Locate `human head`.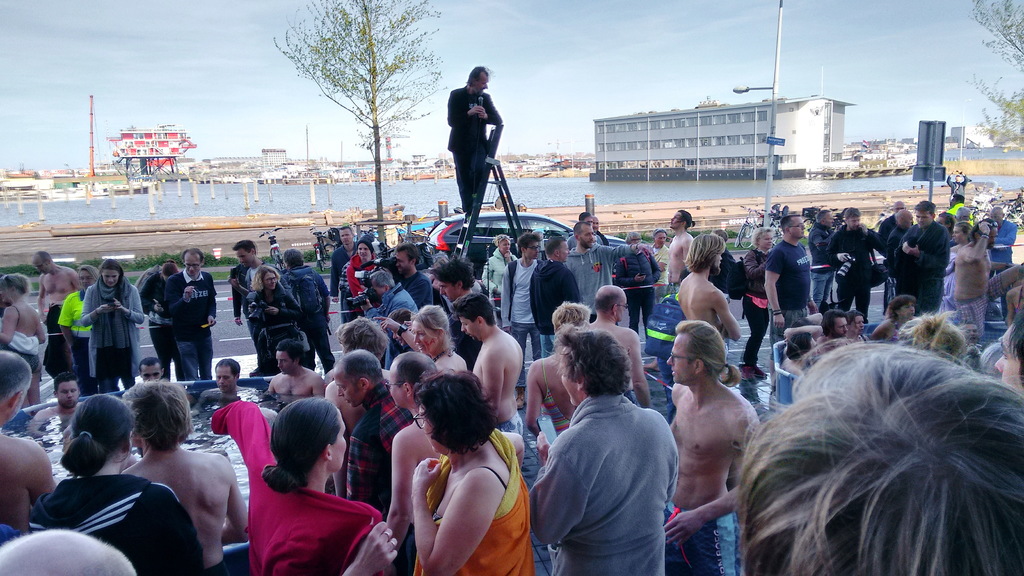
Bounding box: (950, 190, 964, 201).
